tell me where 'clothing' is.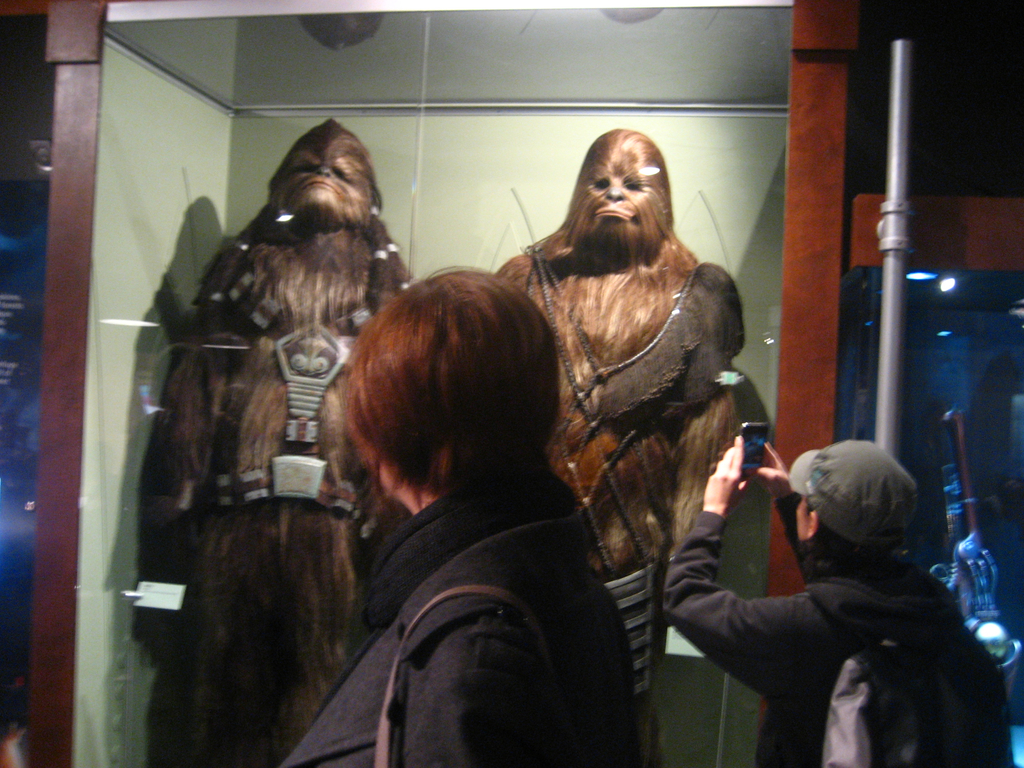
'clothing' is at pyautogui.locateOnScreen(657, 471, 1012, 767).
